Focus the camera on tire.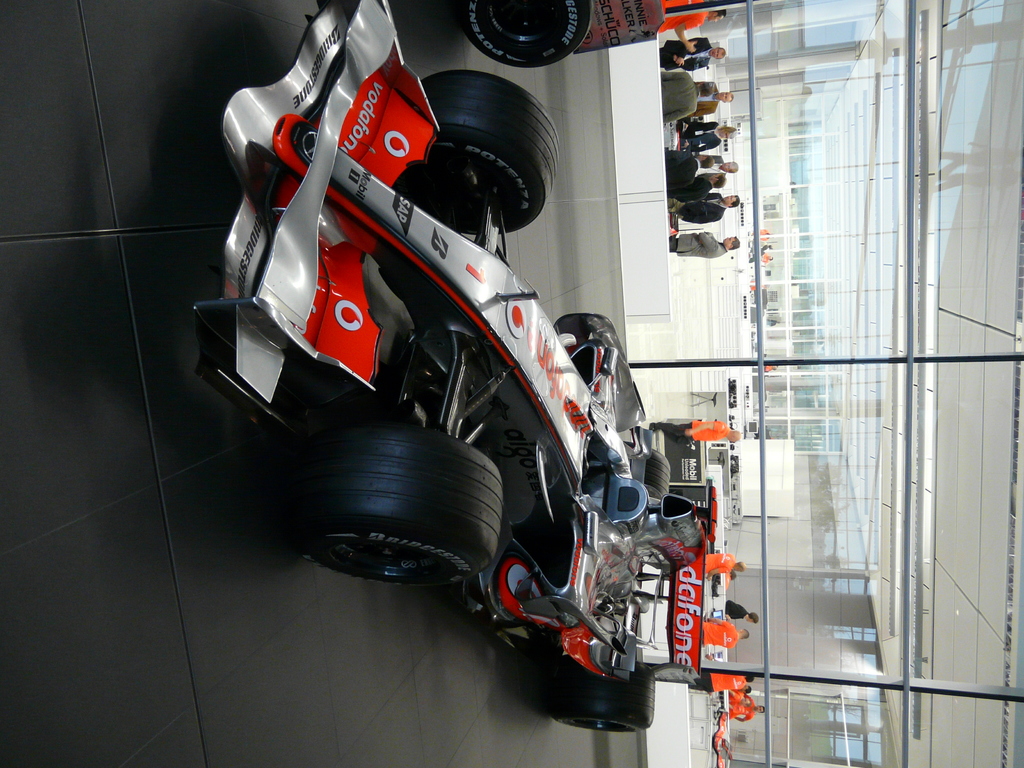
Focus region: bbox(459, 0, 591, 68).
